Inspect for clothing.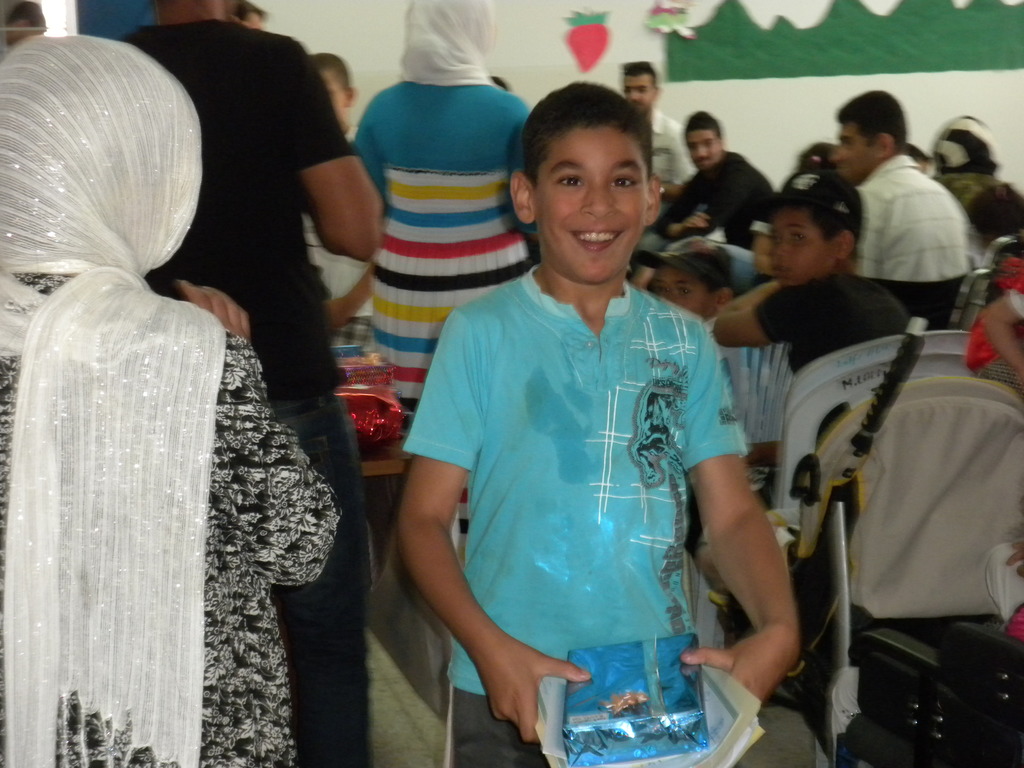
Inspection: [left=114, top=19, right=356, bottom=765].
